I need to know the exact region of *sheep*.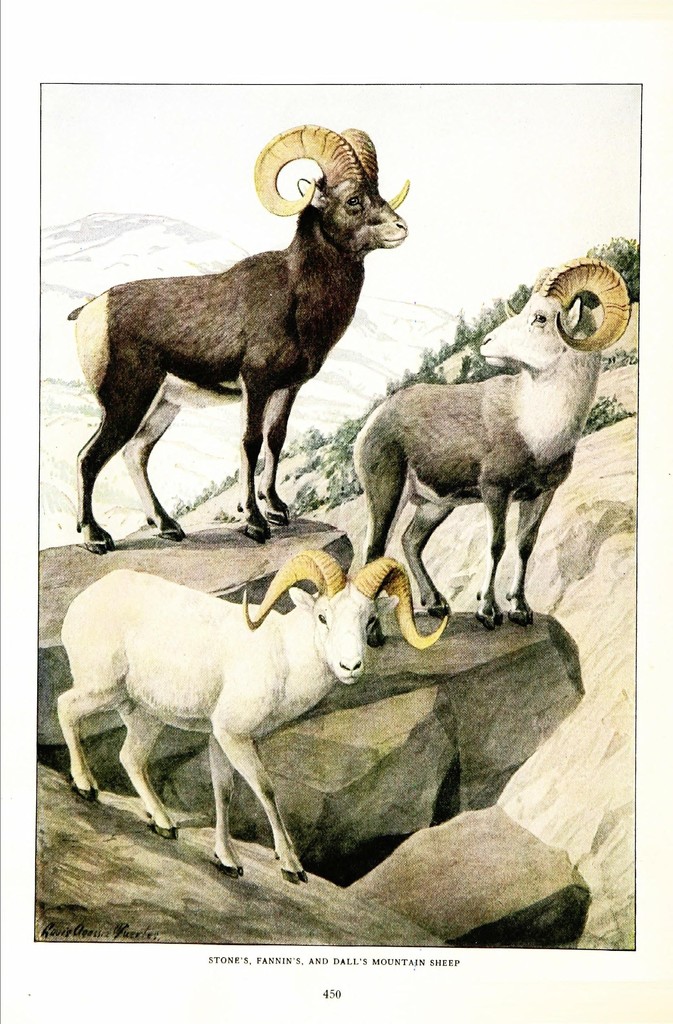
Region: (56, 547, 448, 884).
